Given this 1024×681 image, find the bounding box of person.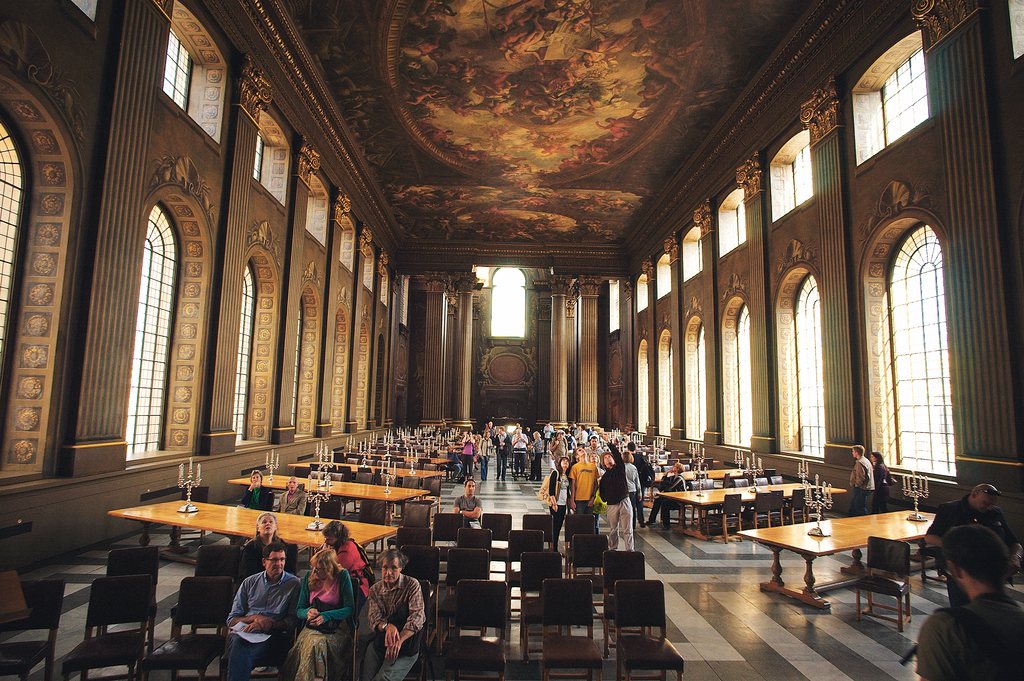
detection(481, 429, 495, 480).
